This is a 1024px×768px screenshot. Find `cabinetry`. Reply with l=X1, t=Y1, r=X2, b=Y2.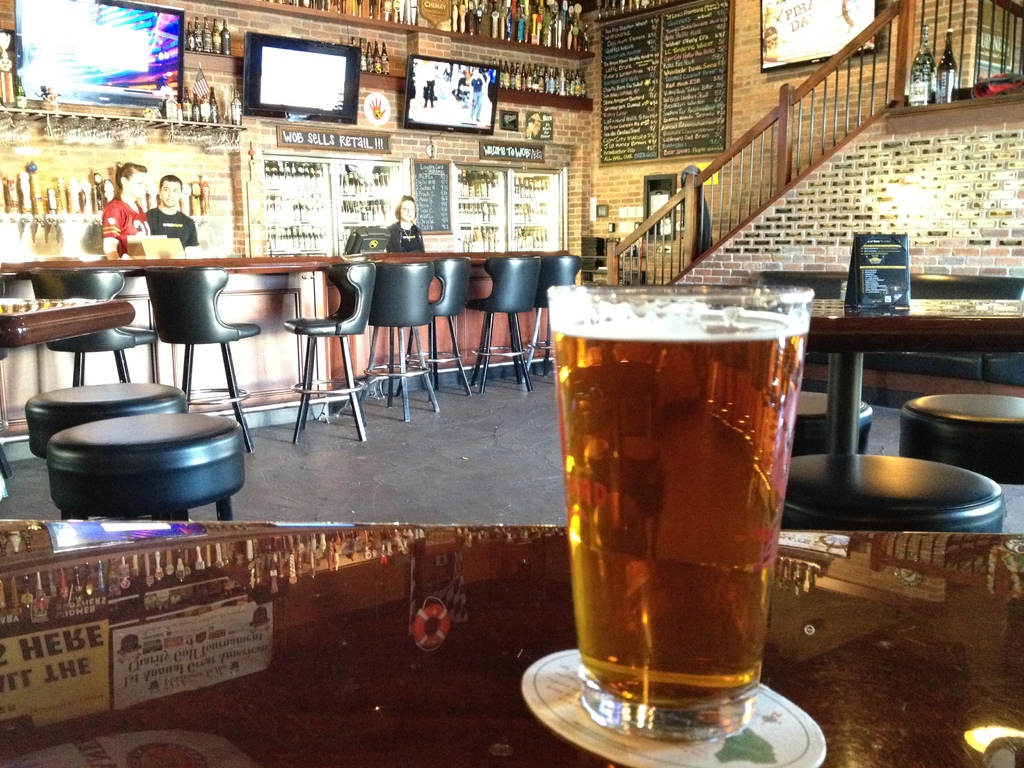
l=344, t=29, r=415, b=72.
